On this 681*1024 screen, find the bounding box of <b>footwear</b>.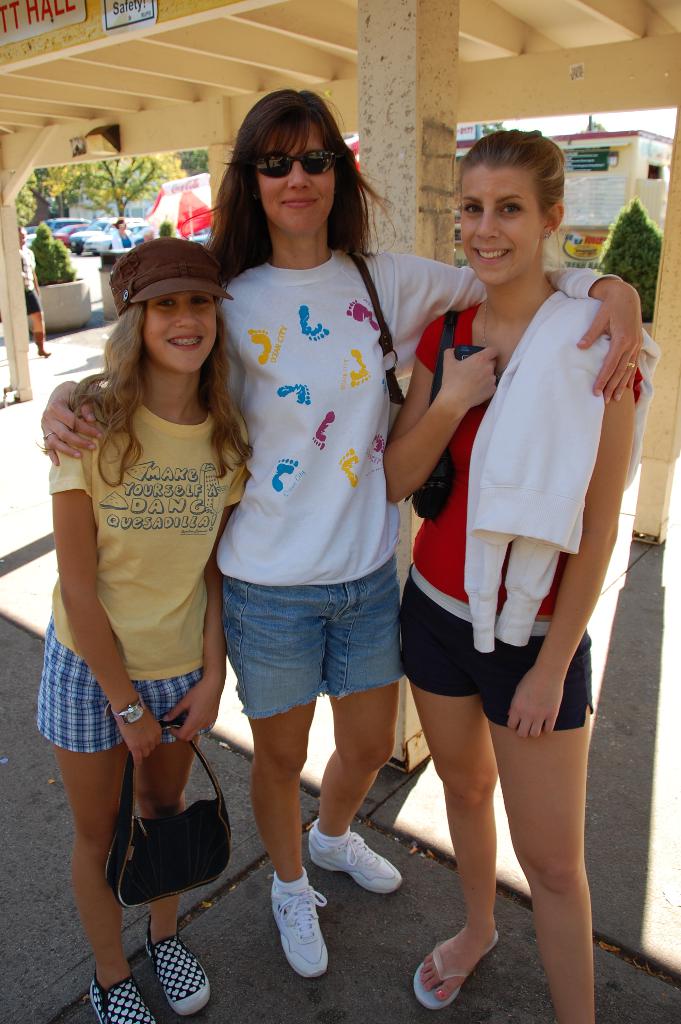
Bounding box: crop(262, 878, 337, 988).
